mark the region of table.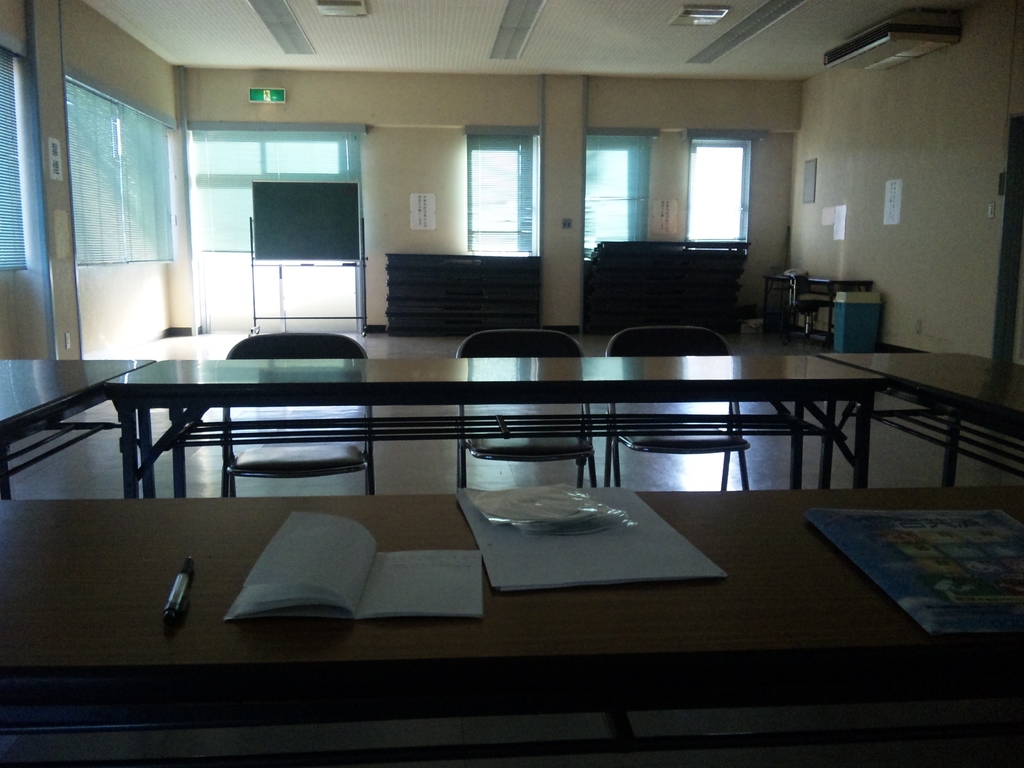
Region: 1,360,156,493.
